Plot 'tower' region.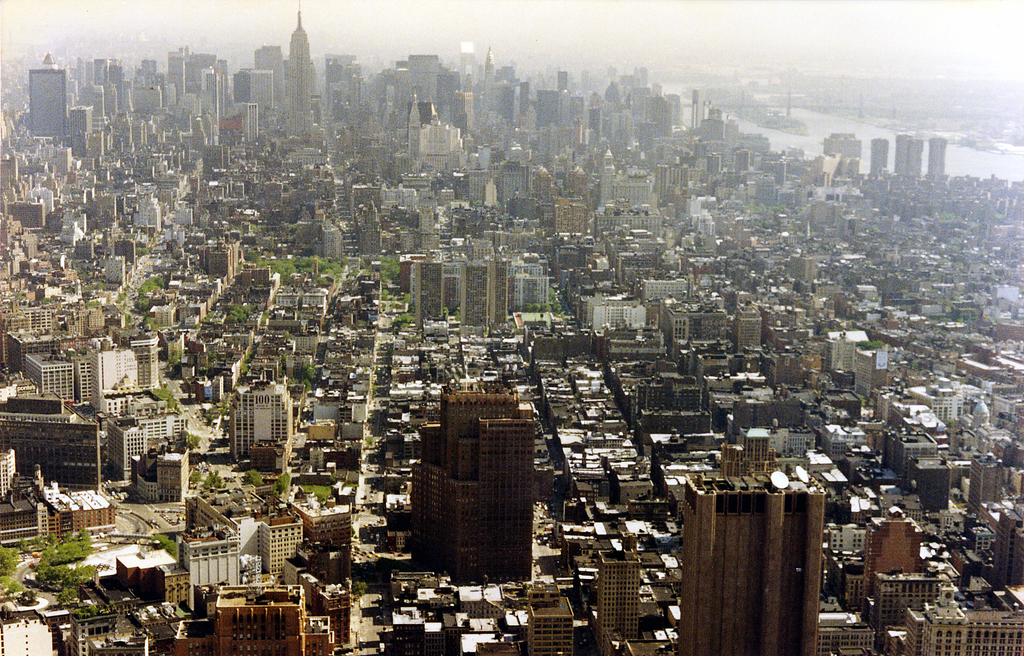
Plotted at crop(403, 52, 446, 106).
